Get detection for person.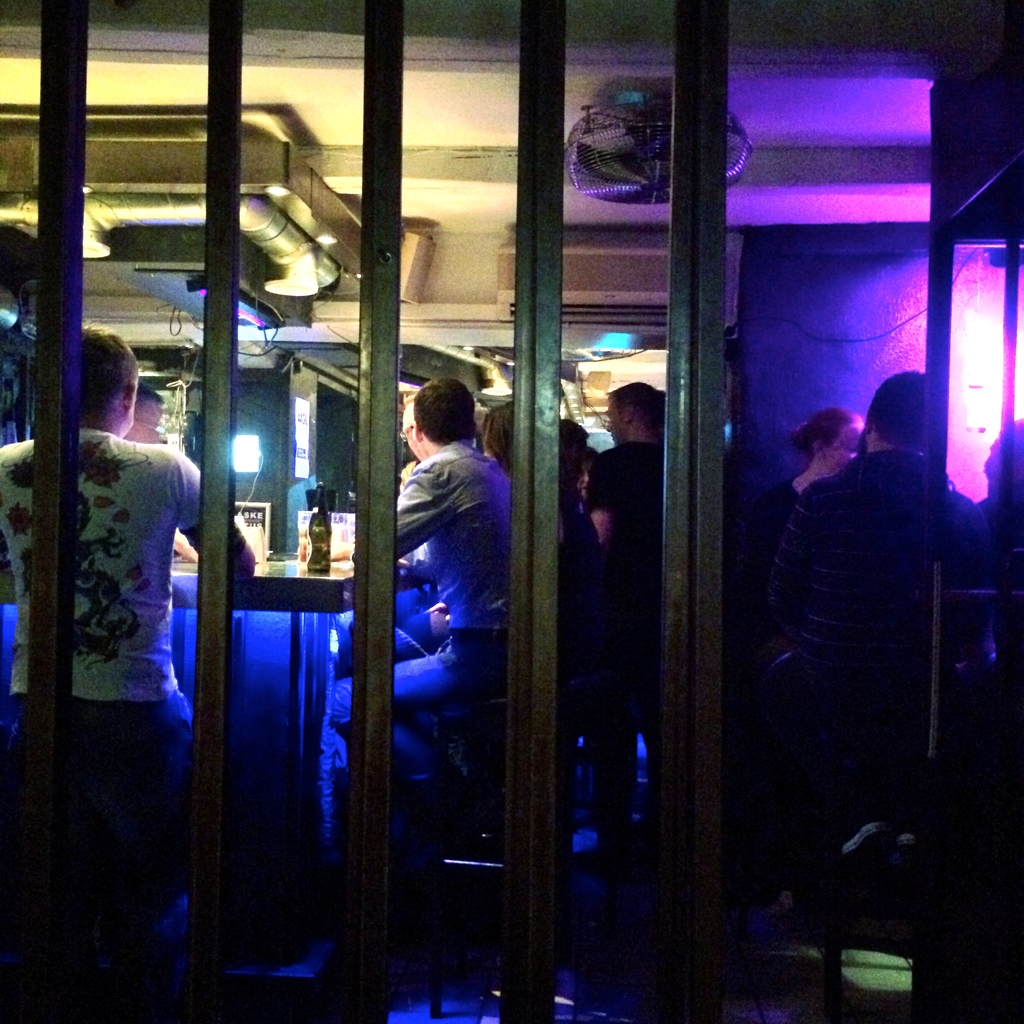
Detection: {"left": 555, "top": 424, "right": 621, "bottom": 839}.
